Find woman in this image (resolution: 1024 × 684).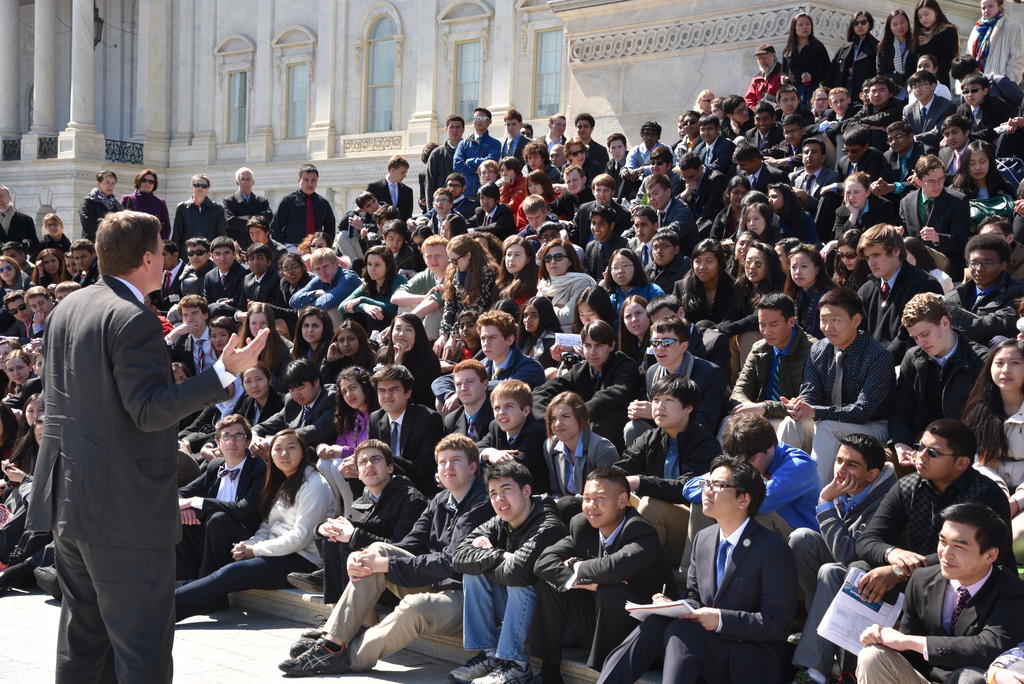
{"left": 902, "top": 236, "right": 950, "bottom": 288}.
